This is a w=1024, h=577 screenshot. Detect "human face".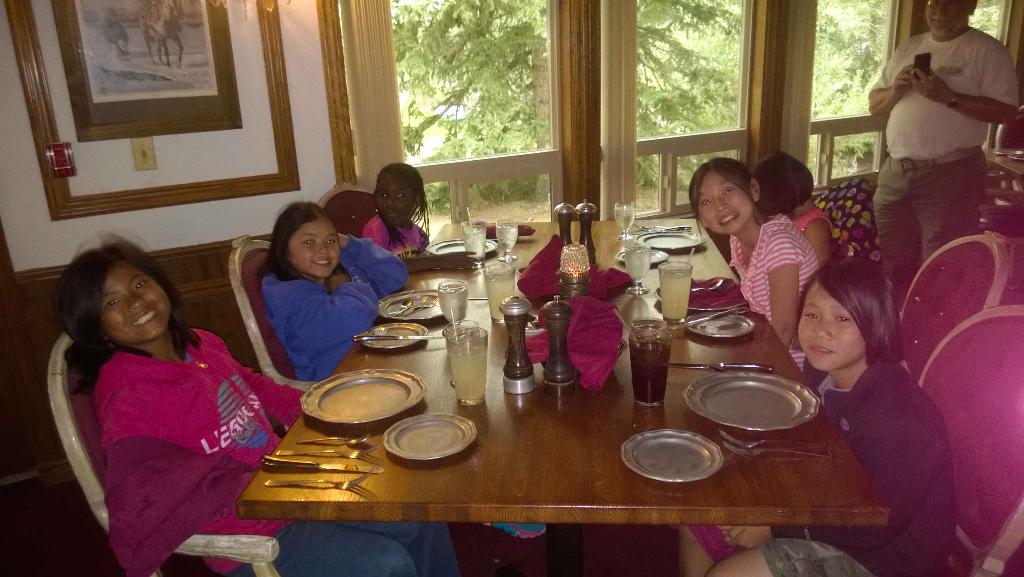
region(922, 0, 965, 37).
